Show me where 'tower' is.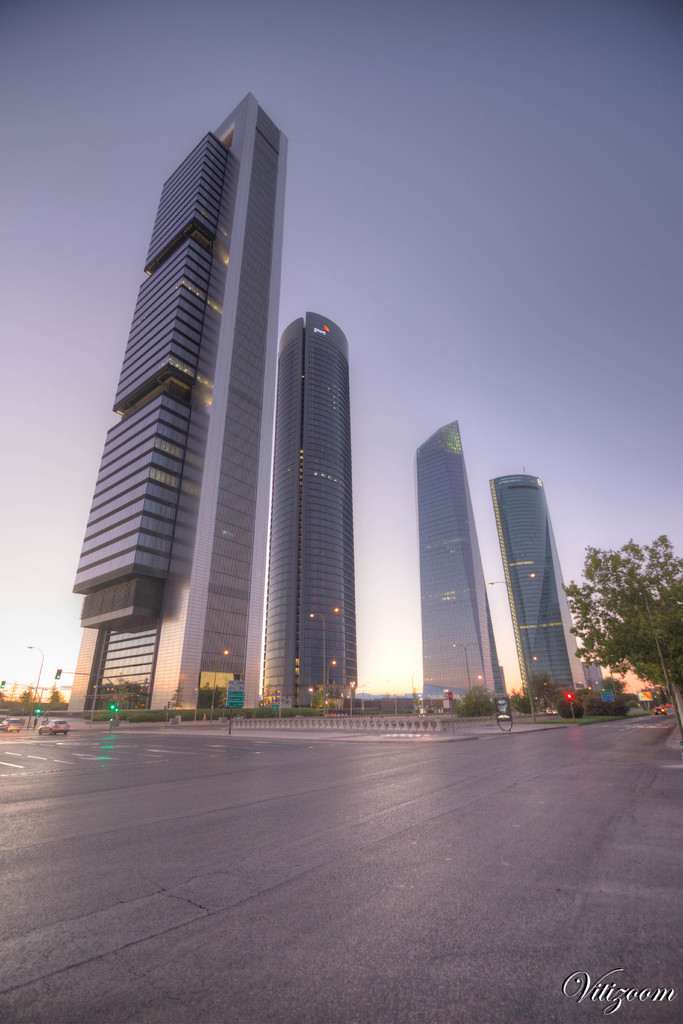
'tower' is at [425, 423, 502, 717].
